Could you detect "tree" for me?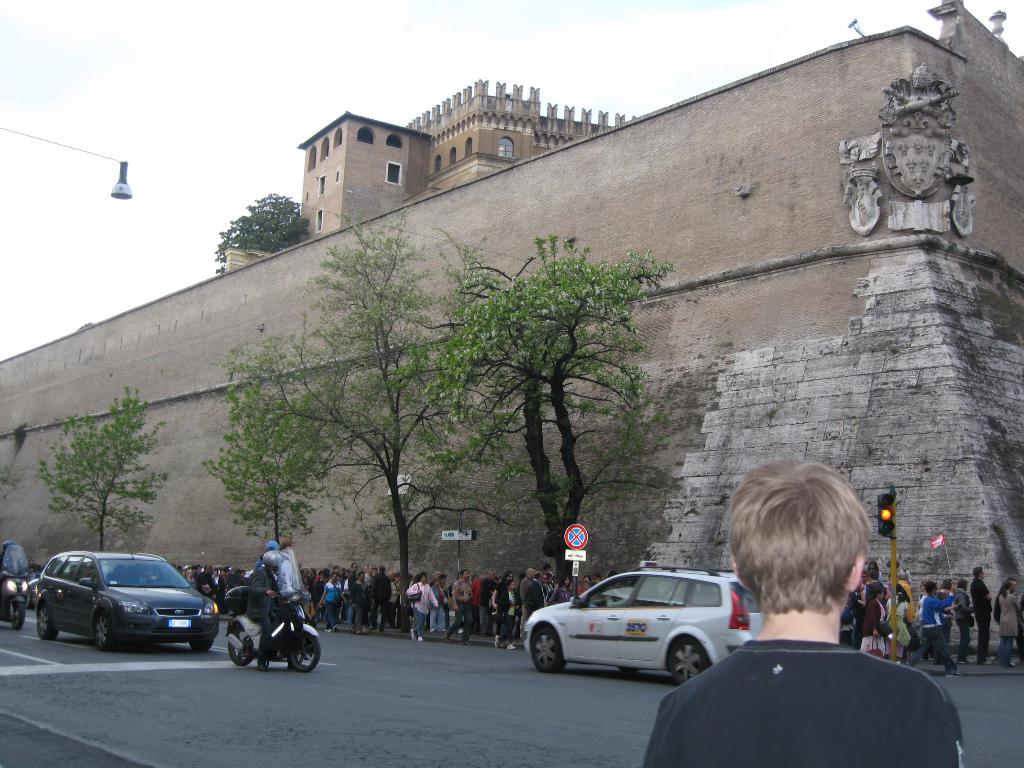
Detection result: box(212, 174, 293, 259).
